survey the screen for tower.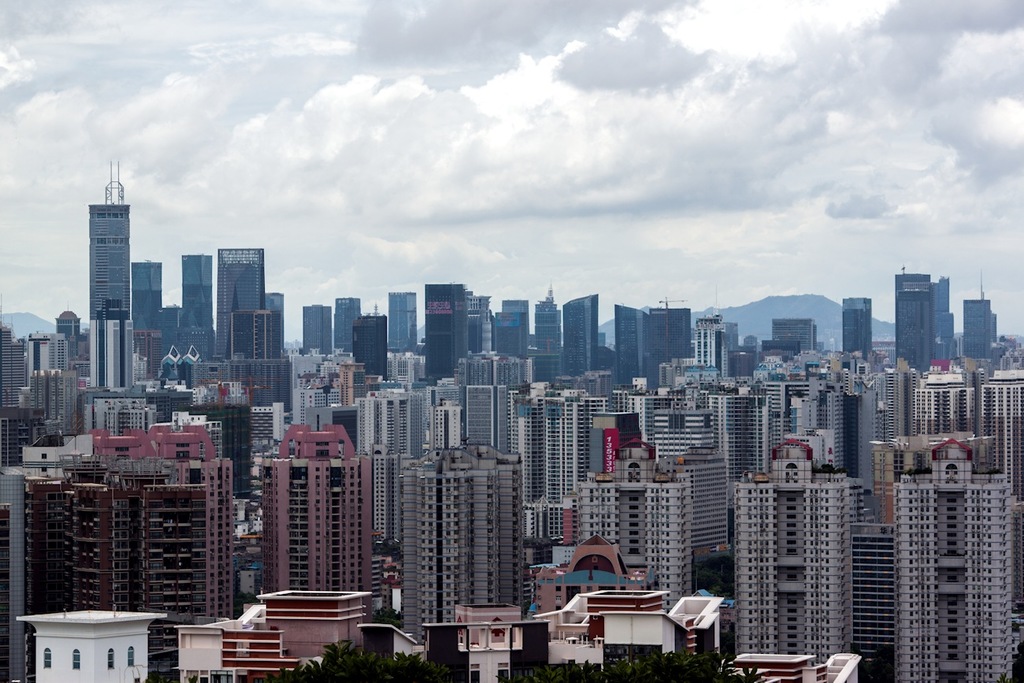
Survey found: pyautogui.locateOnScreen(177, 253, 218, 344).
